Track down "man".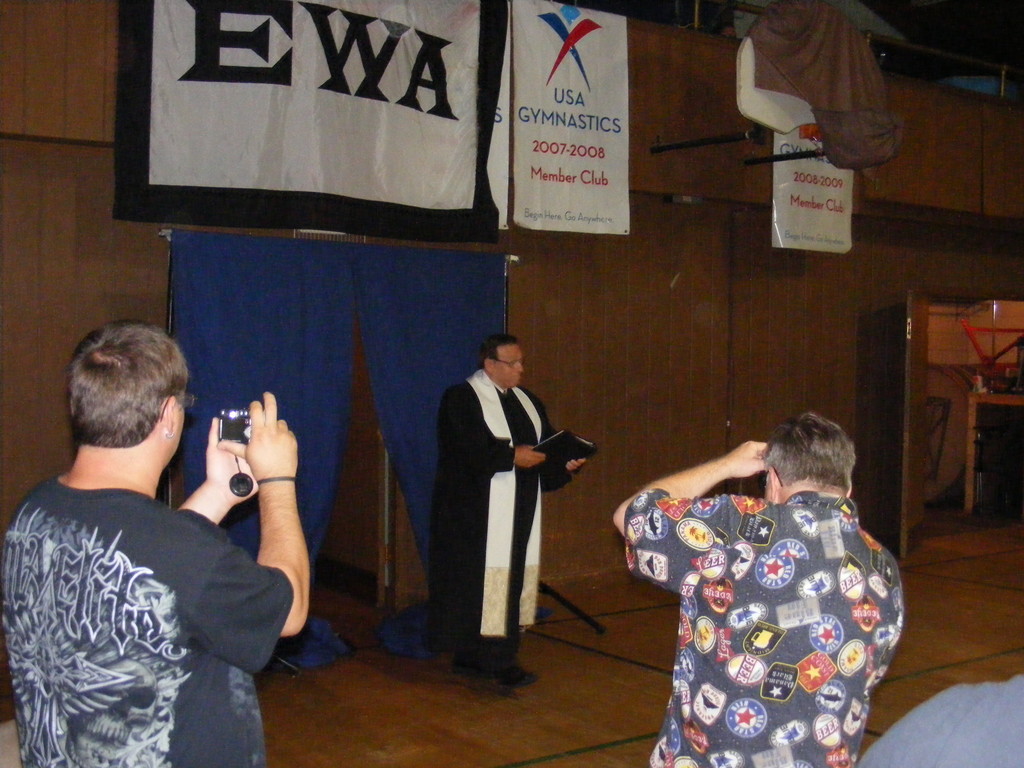
Tracked to 430, 330, 586, 688.
